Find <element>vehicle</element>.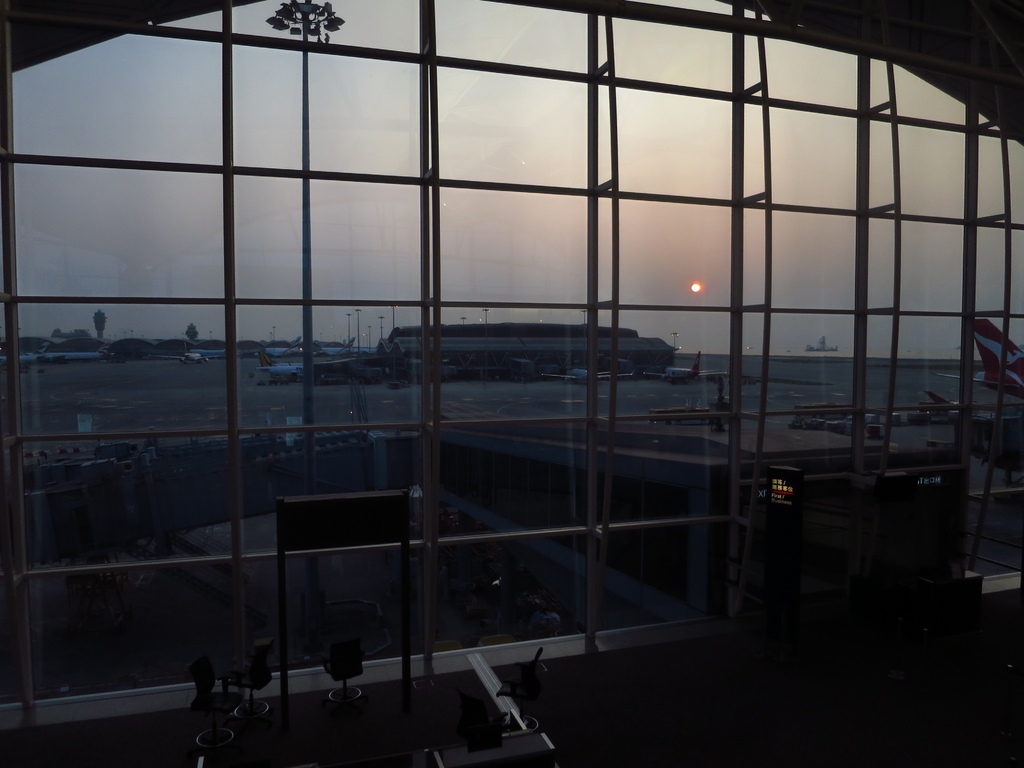
detection(319, 332, 361, 357).
